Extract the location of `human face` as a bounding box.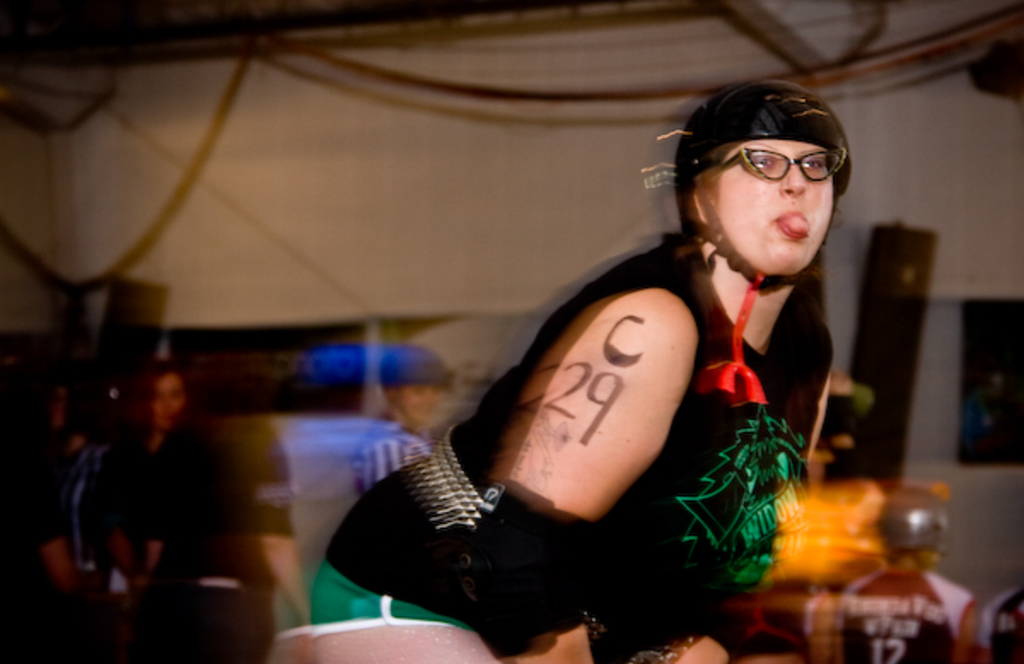
pyautogui.locateOnScreen(398, 381, 449, 423).
